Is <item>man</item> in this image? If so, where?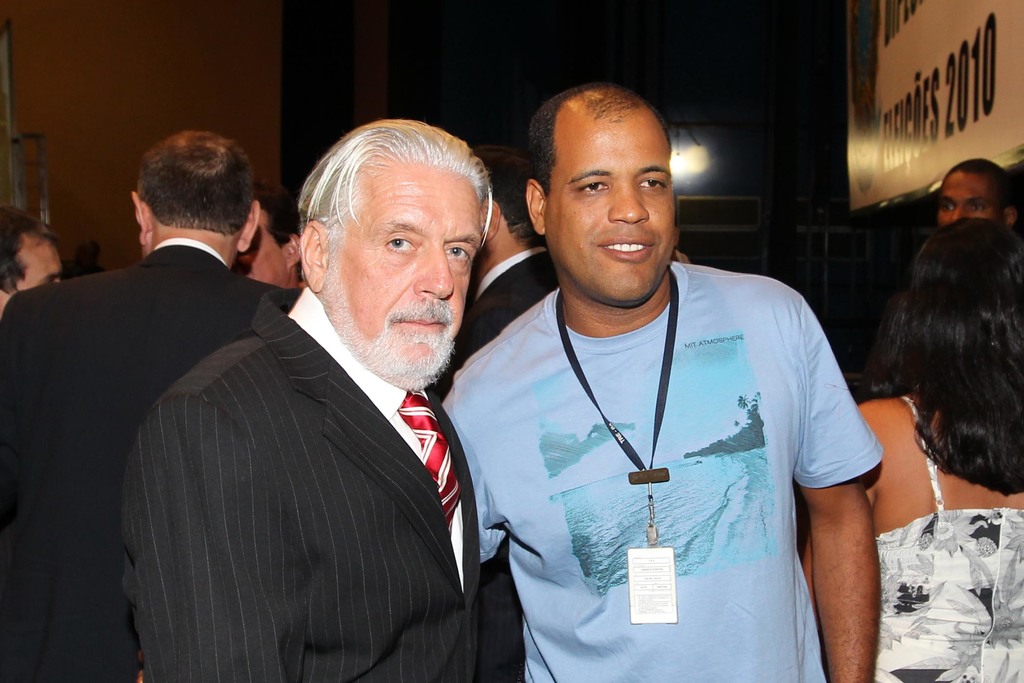
Yes, at Rect(232, 183, 317, 293).
